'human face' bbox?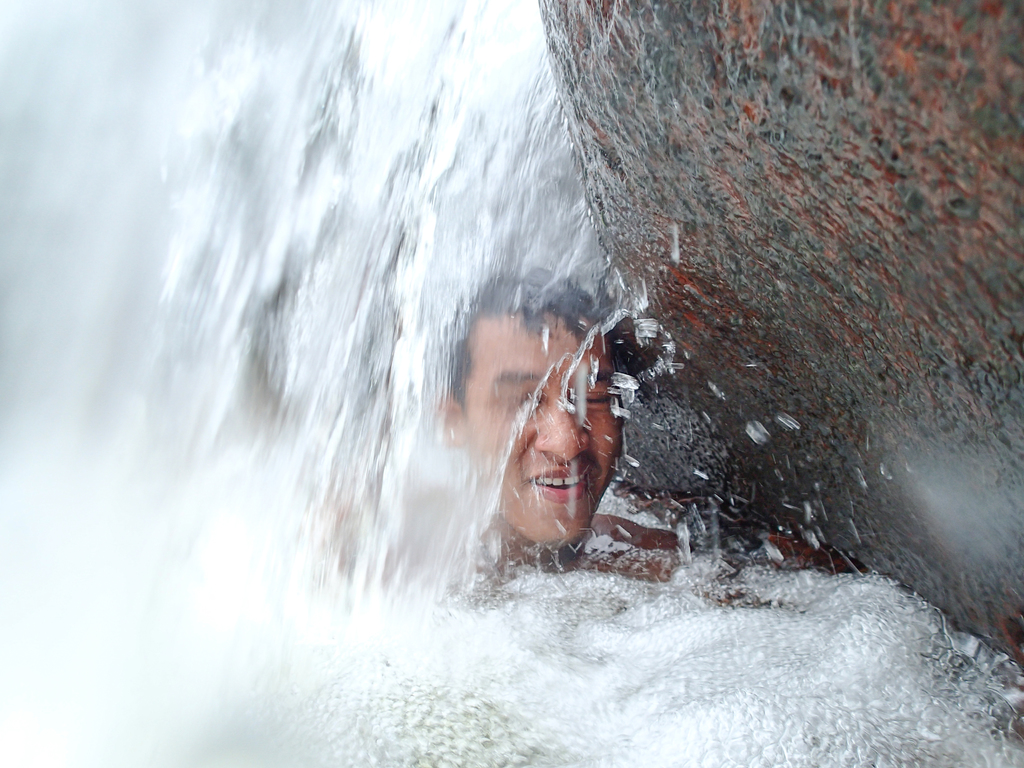
pyautogui.locateOnScreen(460, 311, 634, 552)
